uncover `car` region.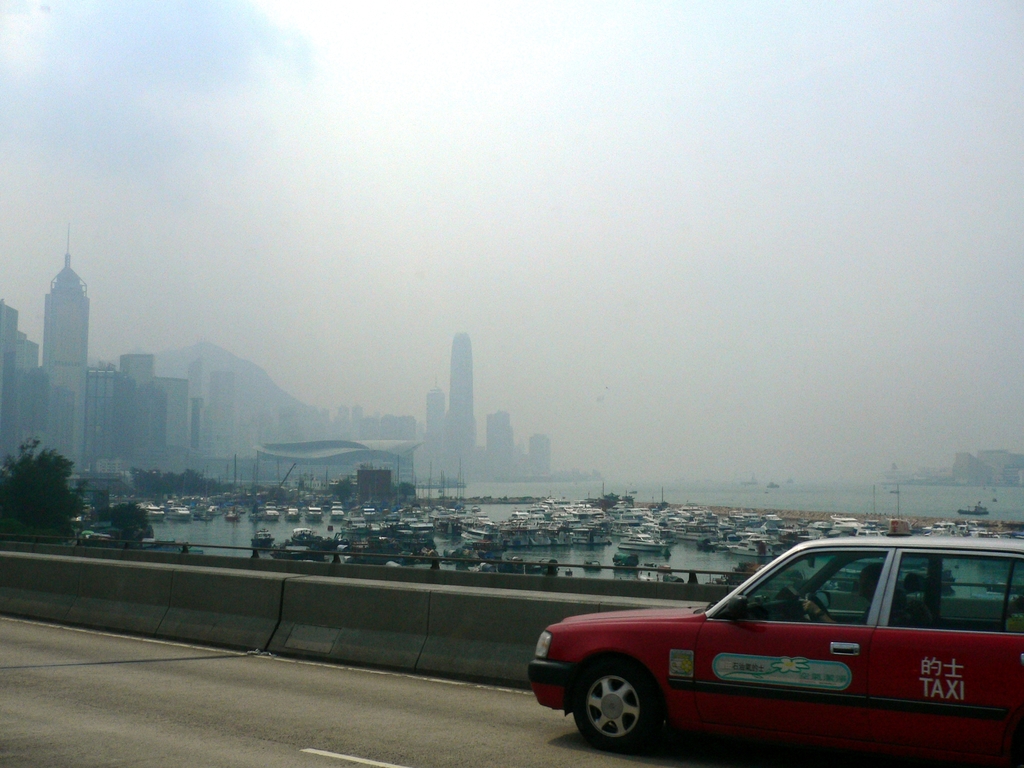
Uncovered: region(524, 538, 1023, 767).
